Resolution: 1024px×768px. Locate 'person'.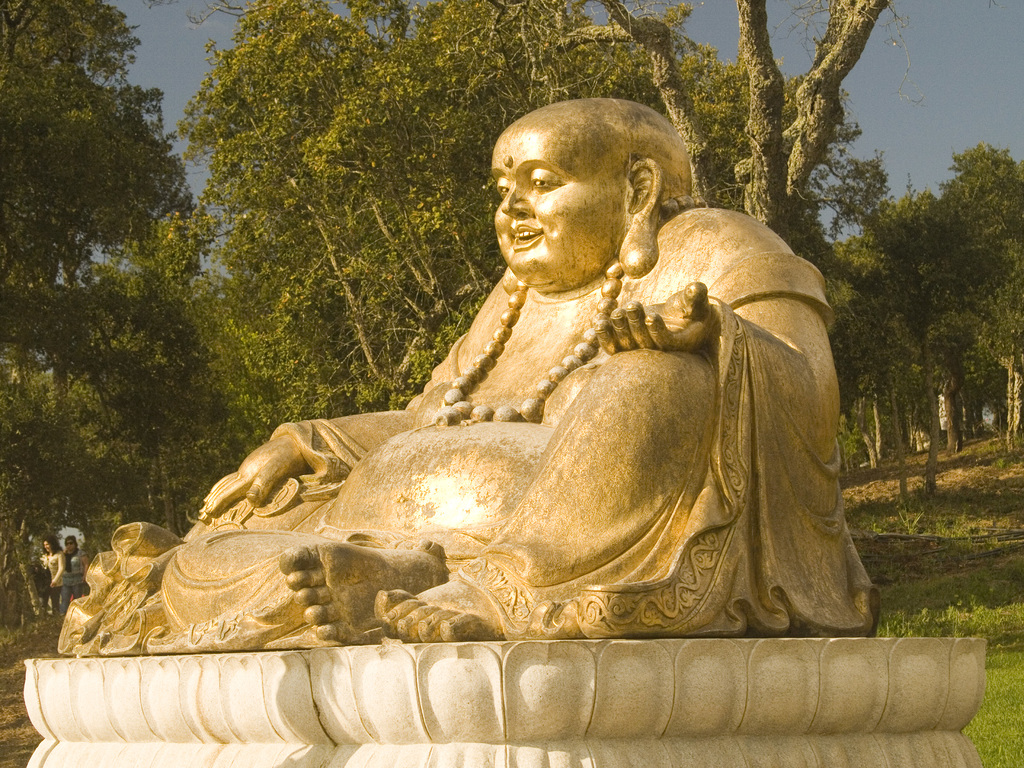
pyautogui.locateOnScreen(59, 97, 880, 660).
